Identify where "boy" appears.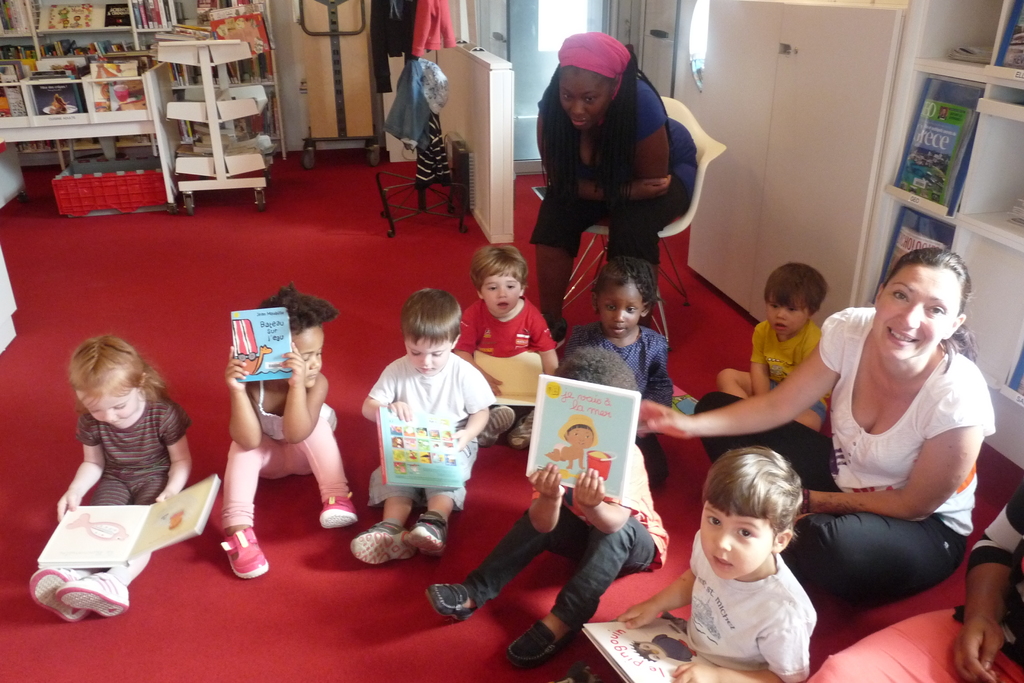
Appears at 346:292:497:563.
